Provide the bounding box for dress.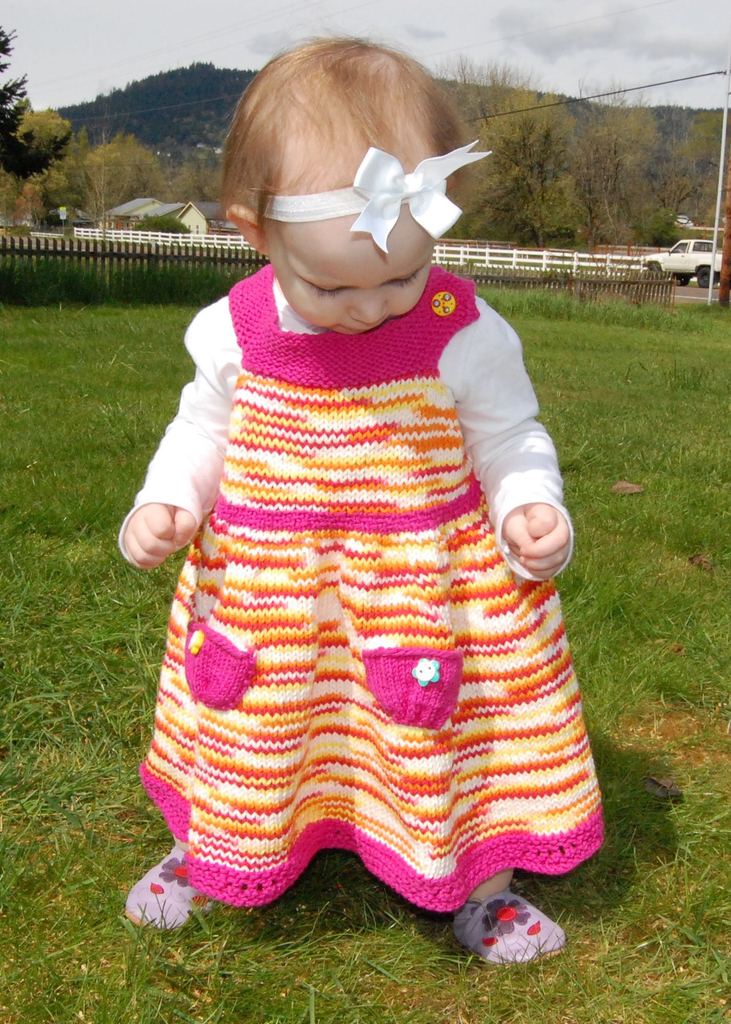
(left=131, top=281, right=602, bottom=863).
